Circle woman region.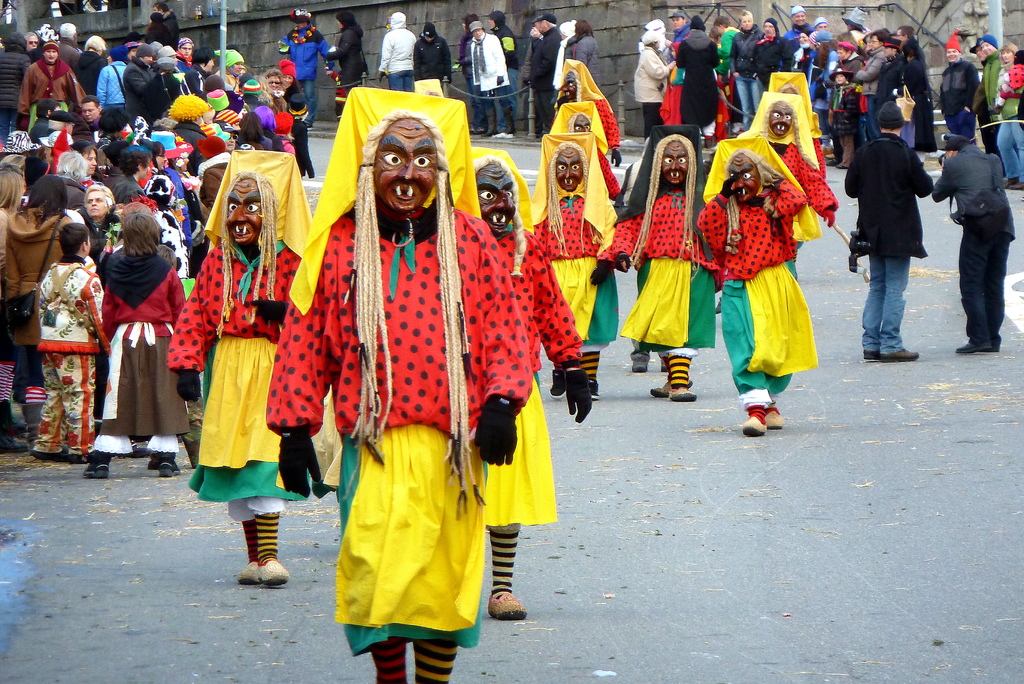
Region: locate(79, 212, 200, 483).
